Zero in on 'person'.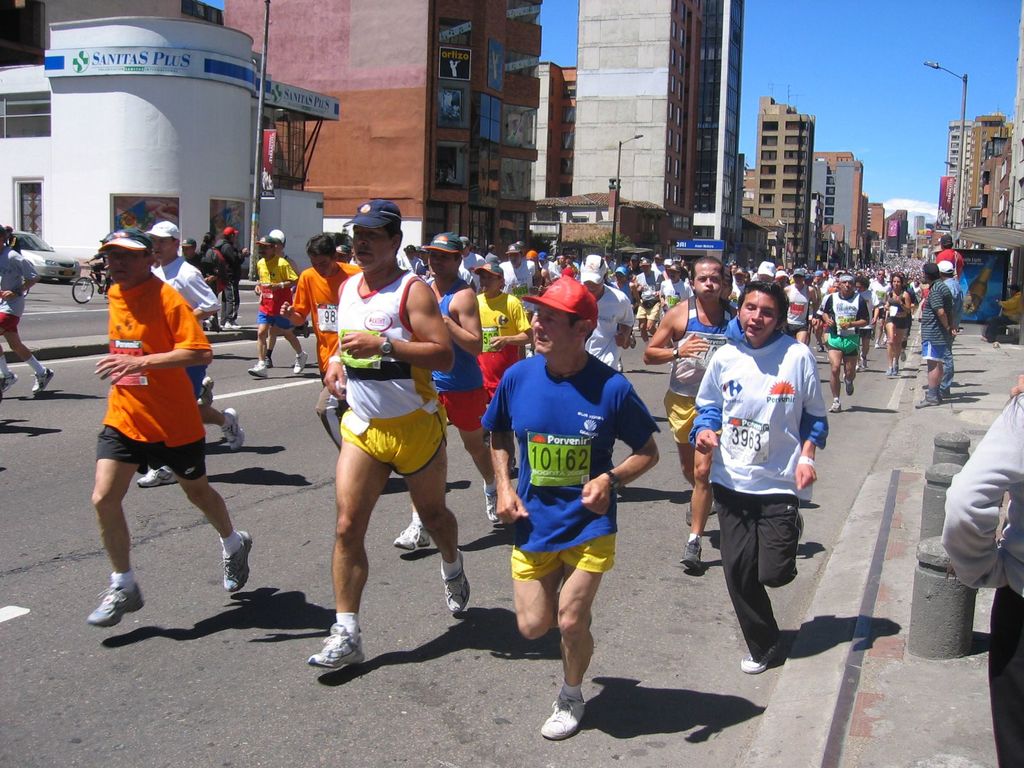
Zeroed in: x1=246 y1=225 x2=308 y2=380.
